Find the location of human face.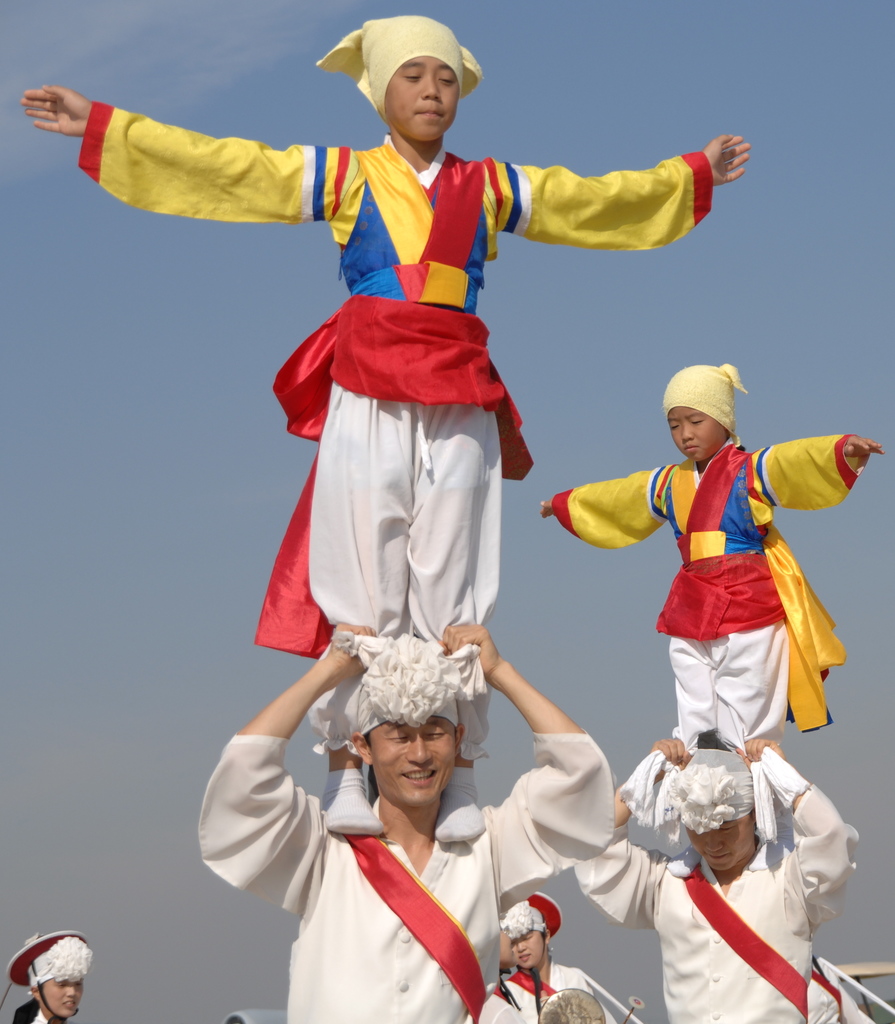
Location: [688,818,753,872].
